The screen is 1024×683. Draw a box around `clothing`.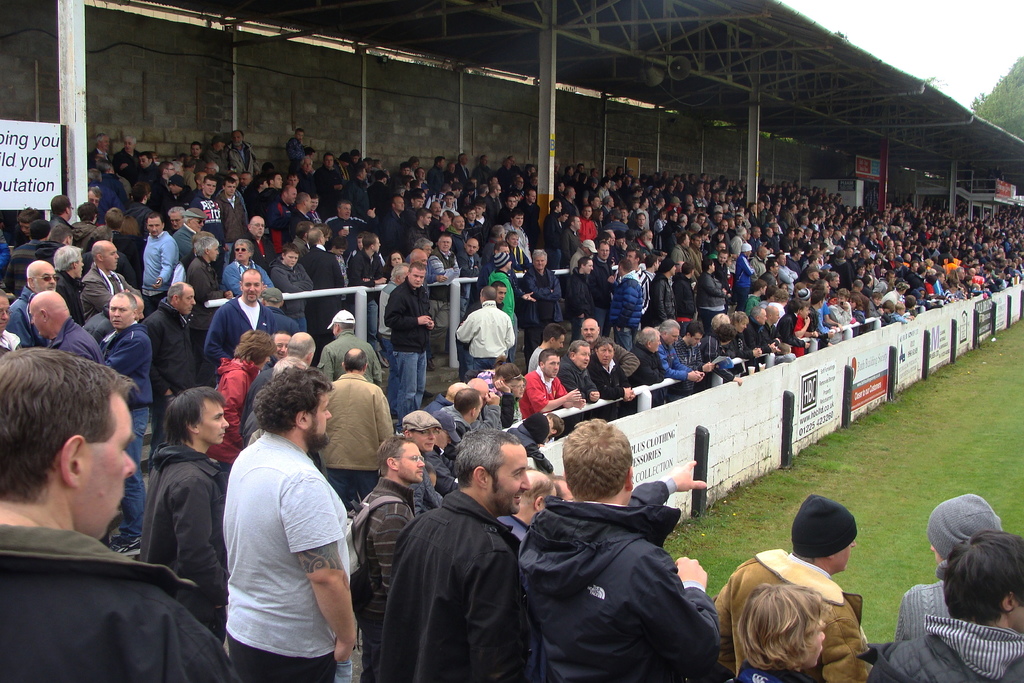
<box>354,476,415,682</box>.
